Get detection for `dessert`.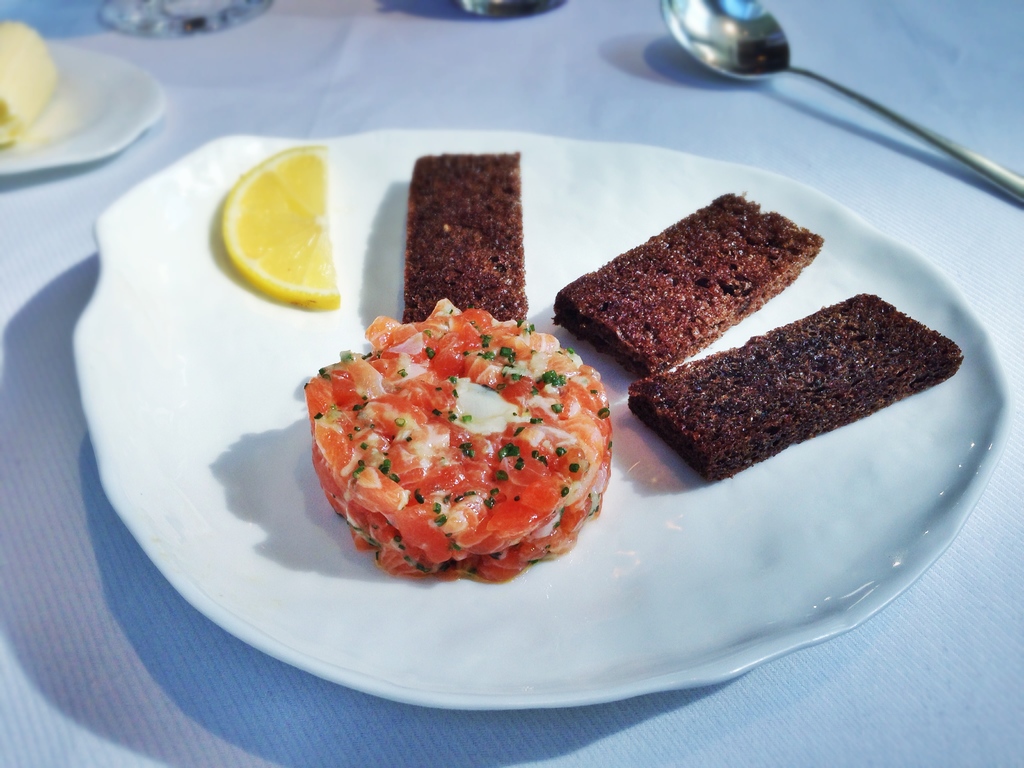
Detection: left=628, top=291, right=964, bottom=483.
